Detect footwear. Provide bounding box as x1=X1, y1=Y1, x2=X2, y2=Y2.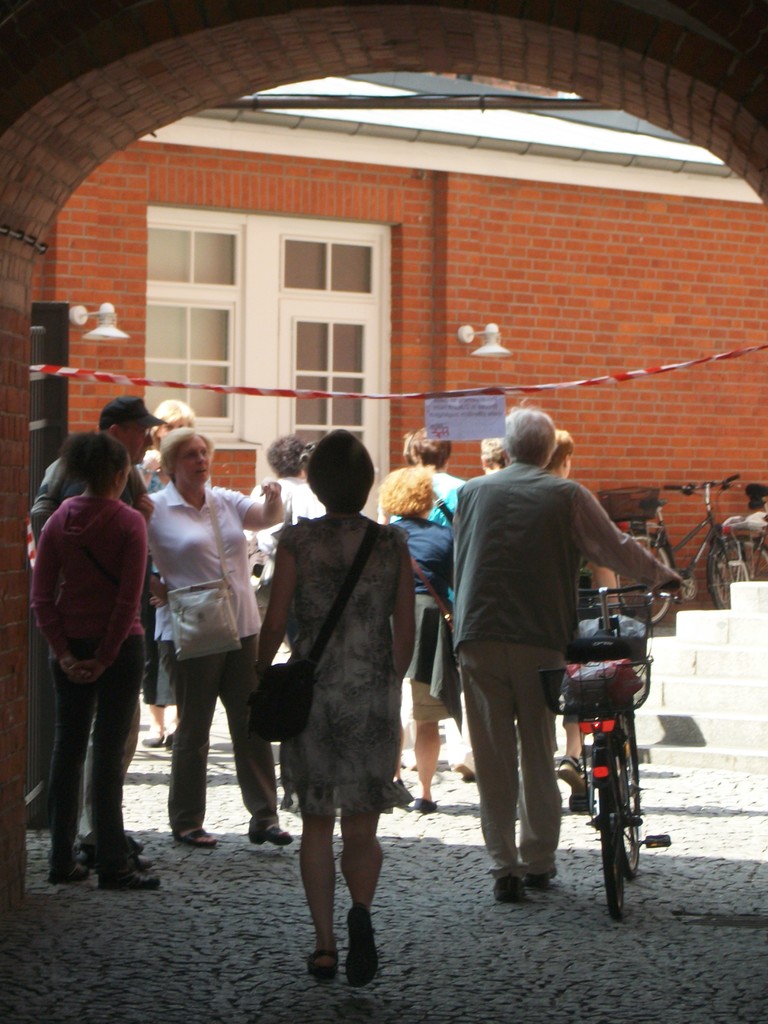
x1=529, y1=870, x2=553, y2=888.
